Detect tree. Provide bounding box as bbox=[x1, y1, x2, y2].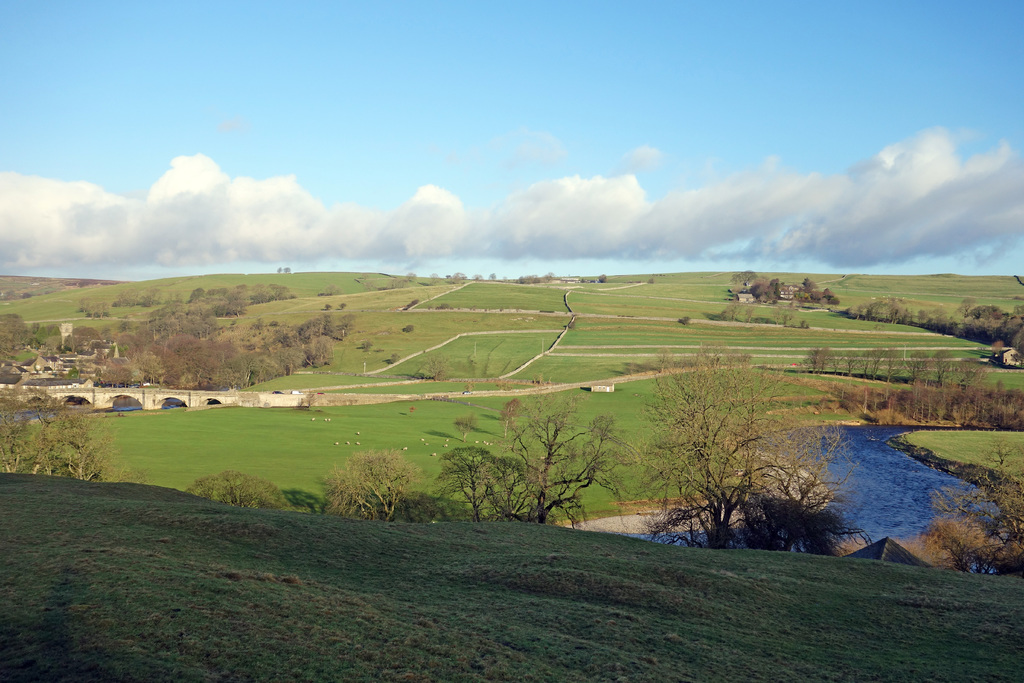
bbox=[500, 397, 518, 436].
